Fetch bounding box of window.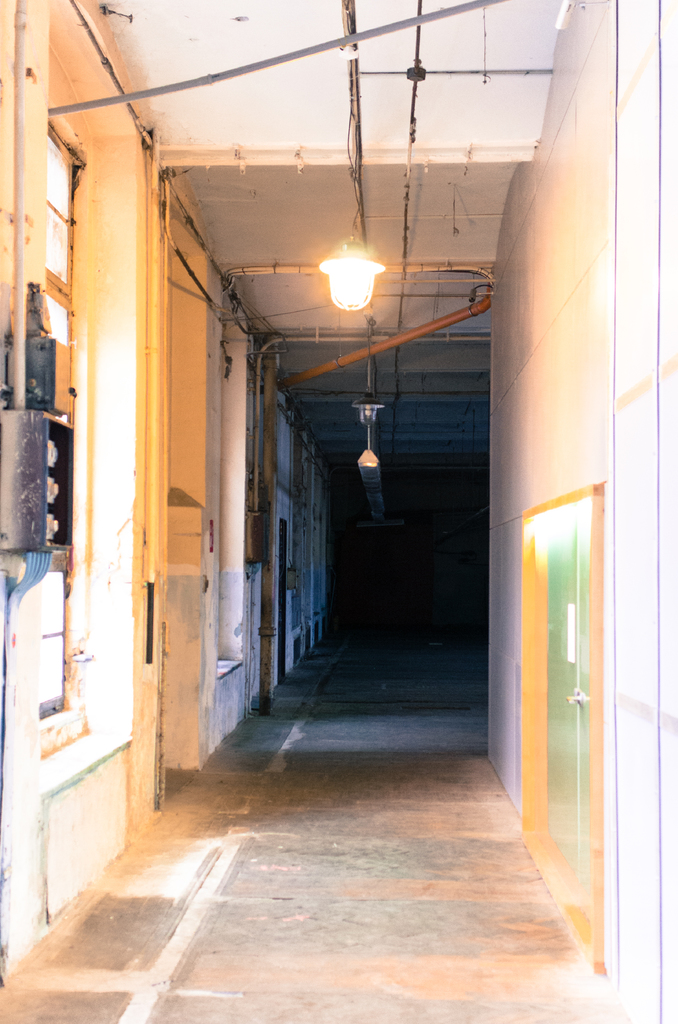
Bbox: {"x1": 35, "y1": 108, "x2": 84, "y2": 424}.
